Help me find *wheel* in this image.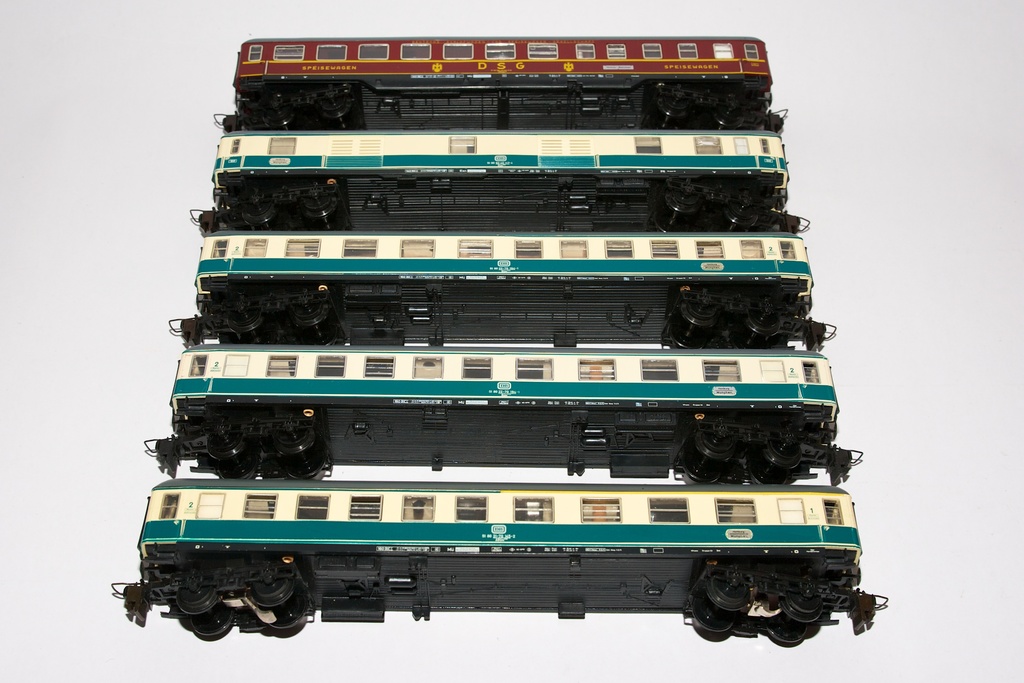
Found it: [x1=243, y1=203, x2=274, y2=224].
